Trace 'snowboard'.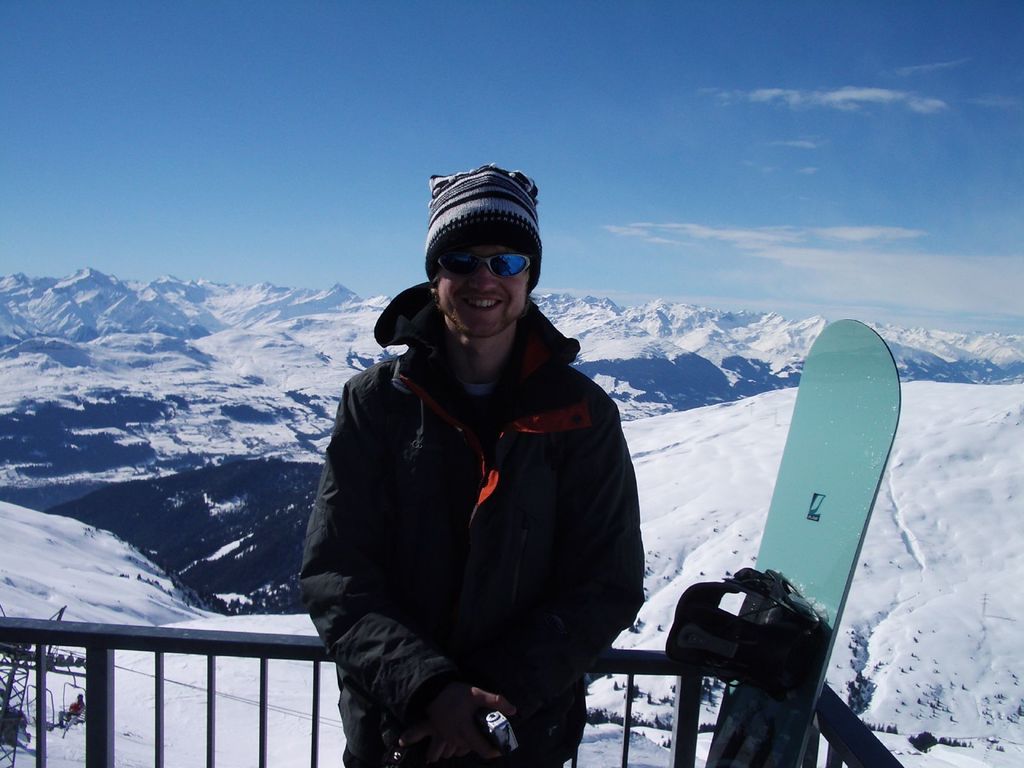
Traced to [664,315,903,767].
